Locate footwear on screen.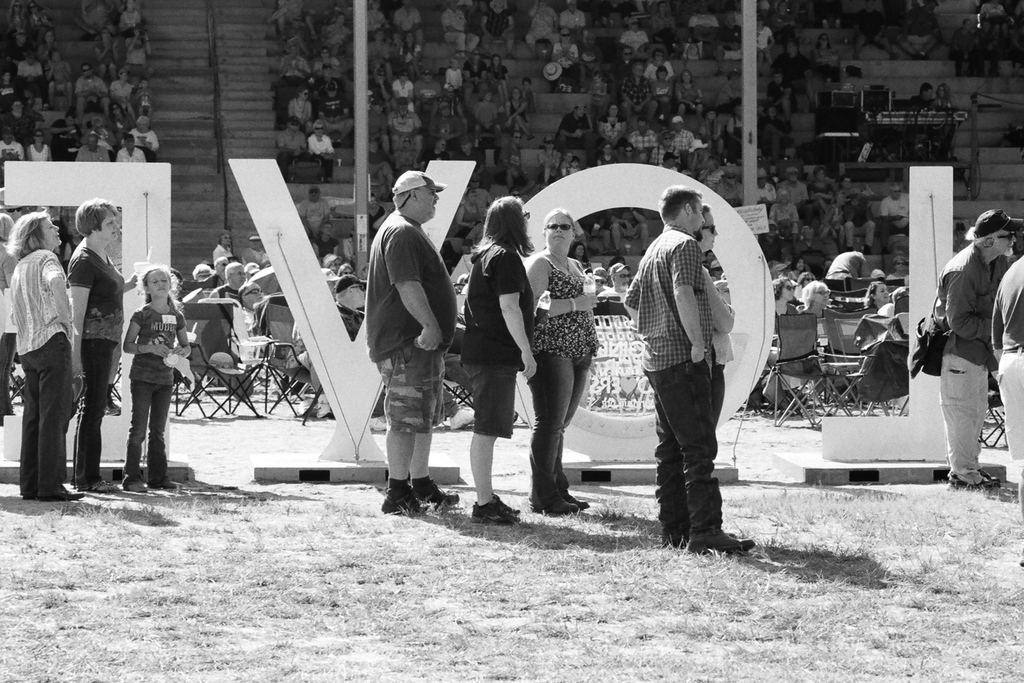
On screen at box=[149, 476, 178, 487].
